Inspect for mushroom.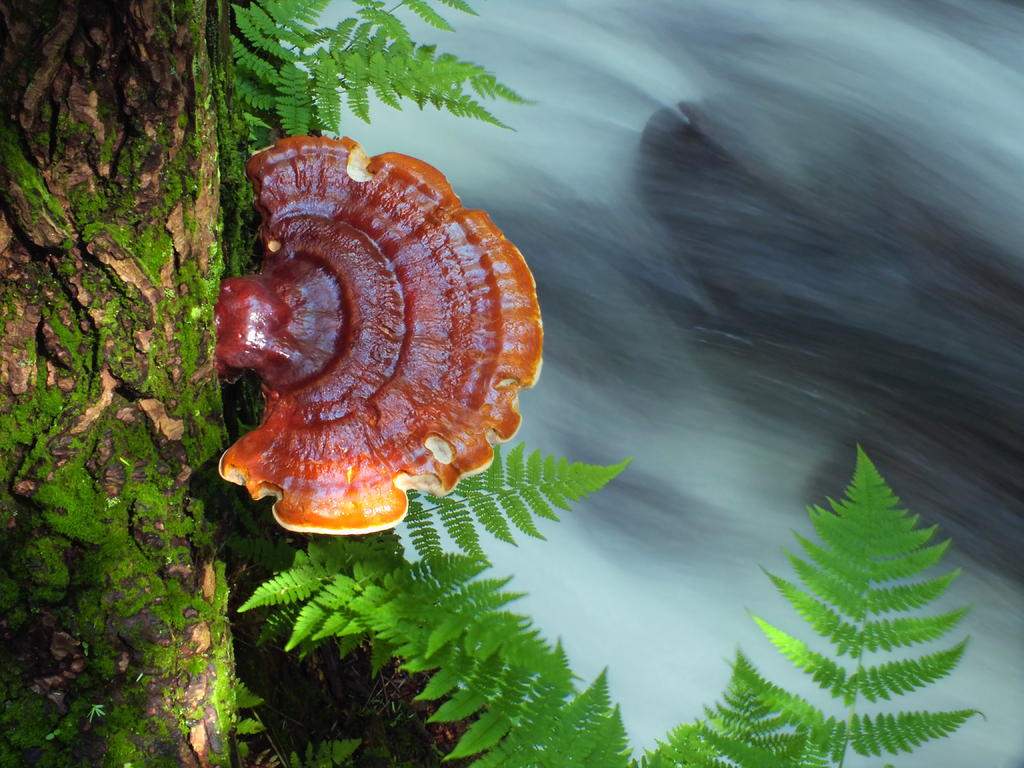
Inspection: (x1=216, y1=140, x2=543, y2=538).
